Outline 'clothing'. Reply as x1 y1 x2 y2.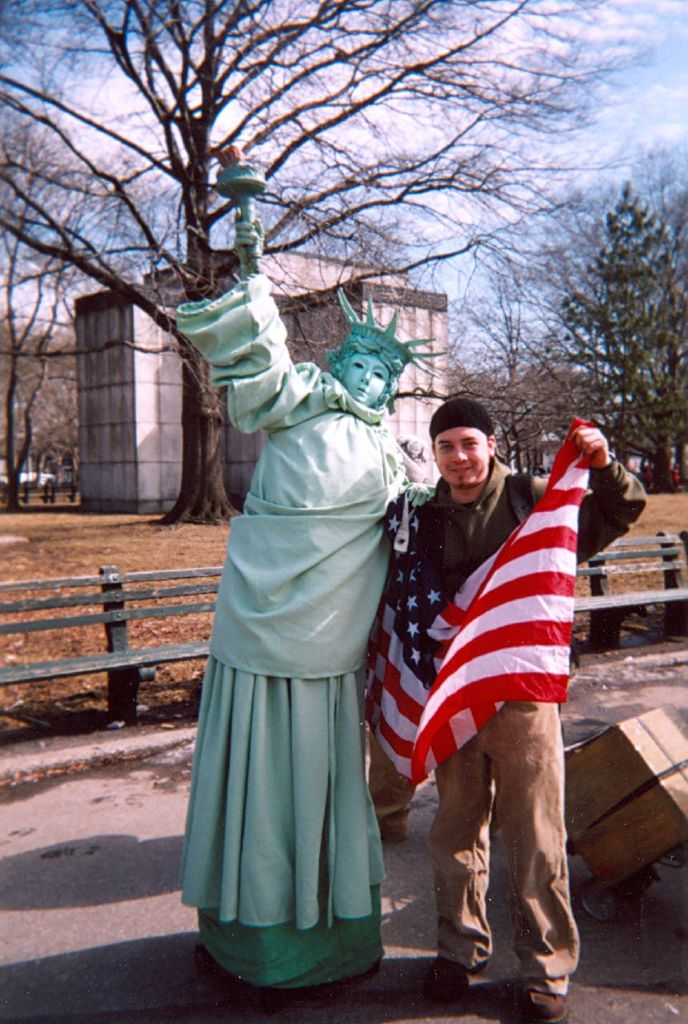
418 457 648 997.
